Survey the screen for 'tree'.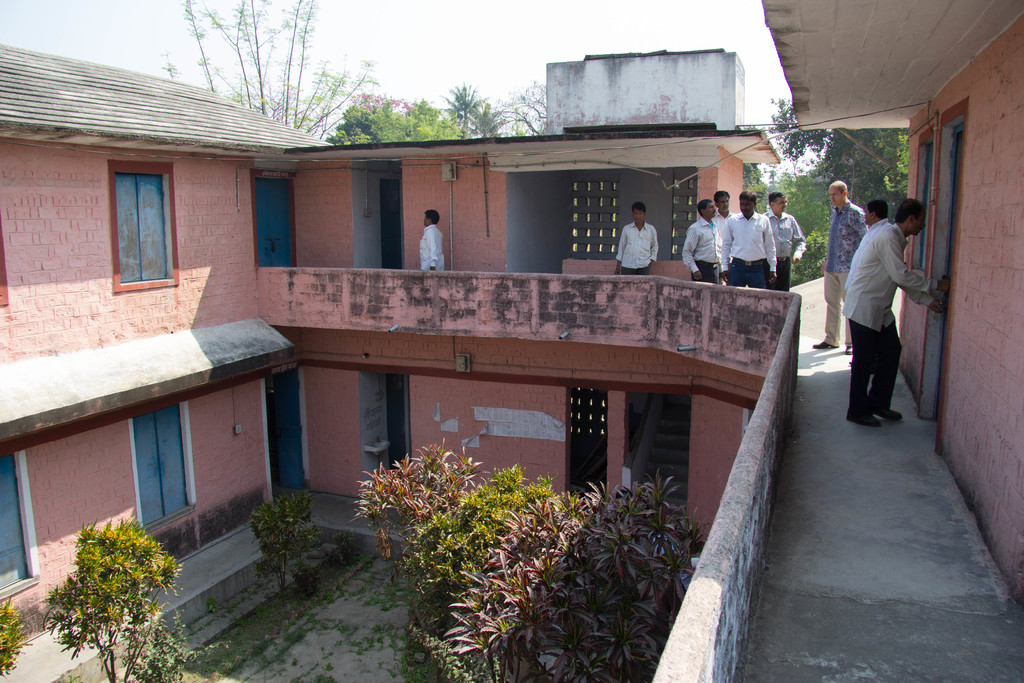
Survey found: [x1=0, y1=598, x2=31, y2=682].
